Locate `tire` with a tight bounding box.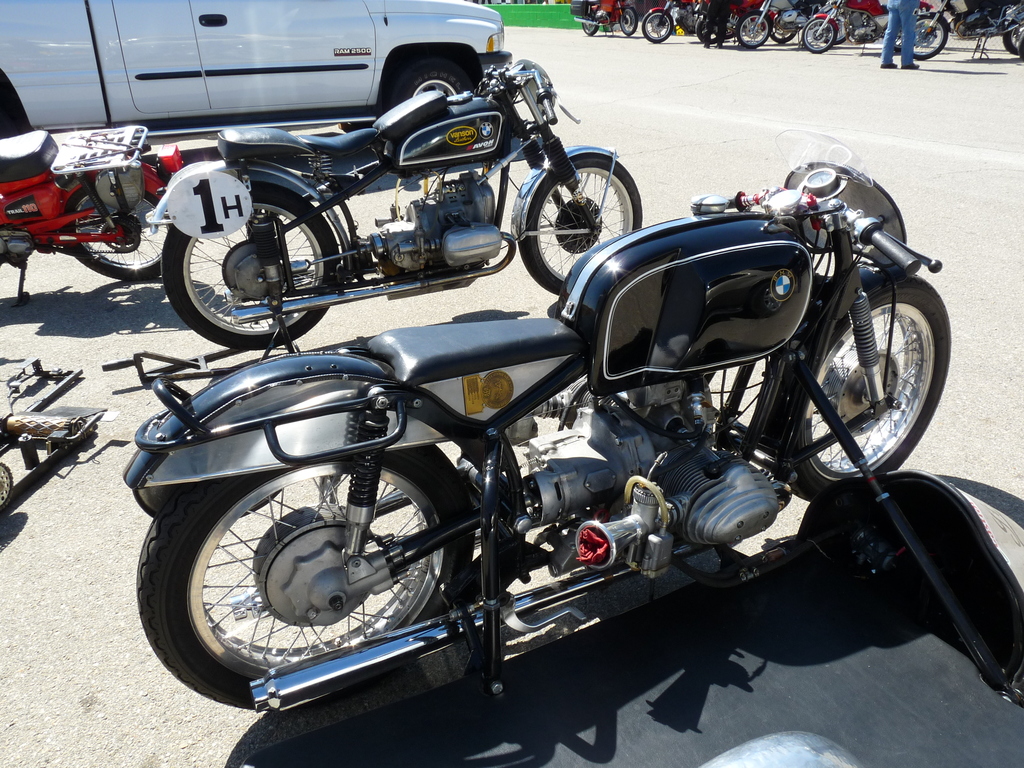
(left=736, top=11, right=772, bottom=47).
